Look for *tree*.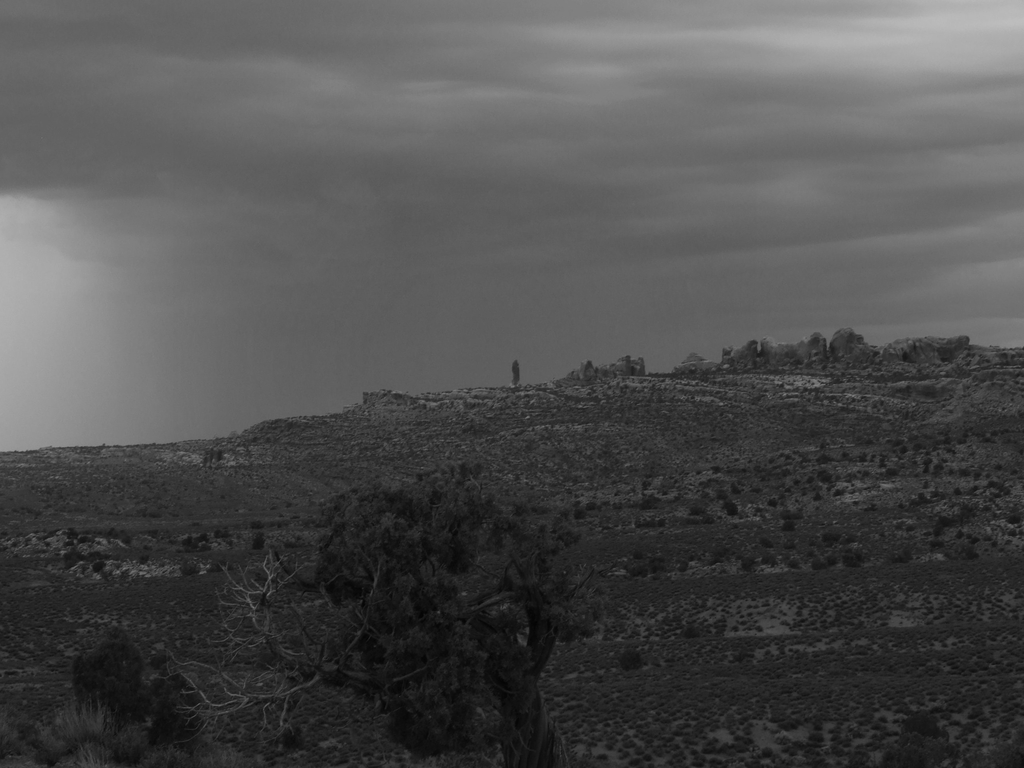
Found: select_region(812, 493, 822, 502).
